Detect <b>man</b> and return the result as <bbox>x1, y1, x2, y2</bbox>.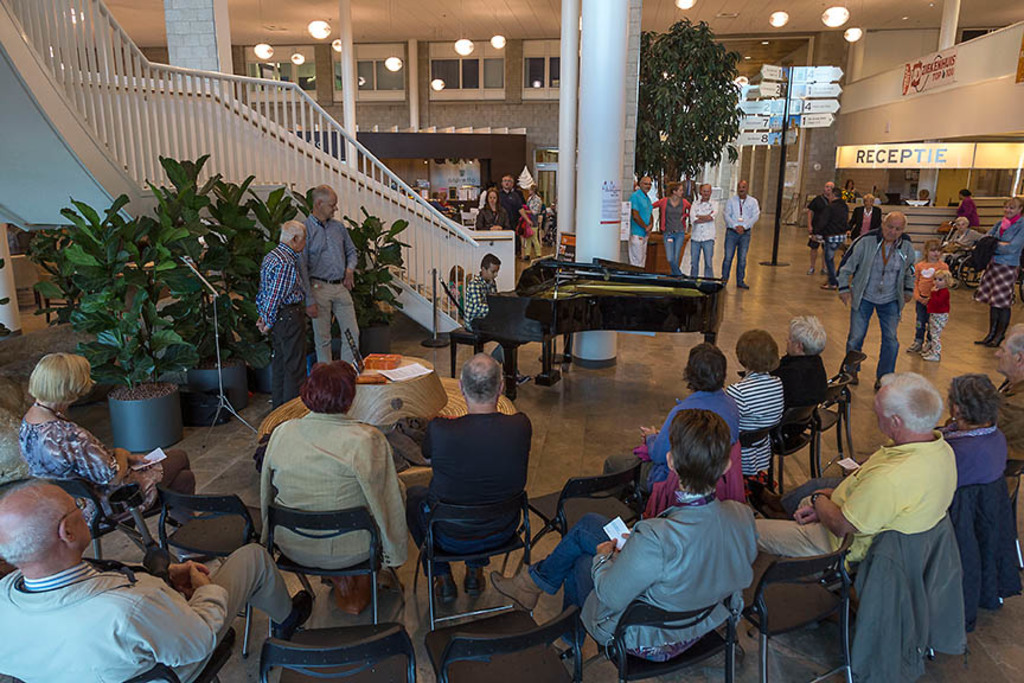
<bbox>753, 366, 955, 568</bbox>.
